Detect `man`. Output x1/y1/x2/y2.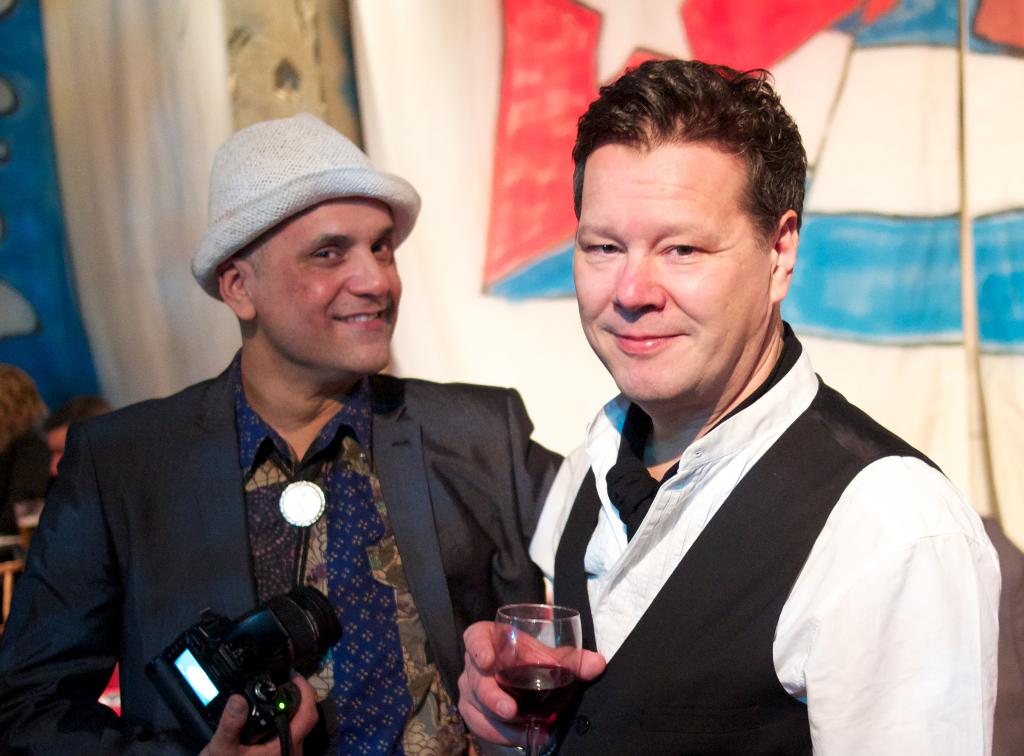
0/110/560/755.
